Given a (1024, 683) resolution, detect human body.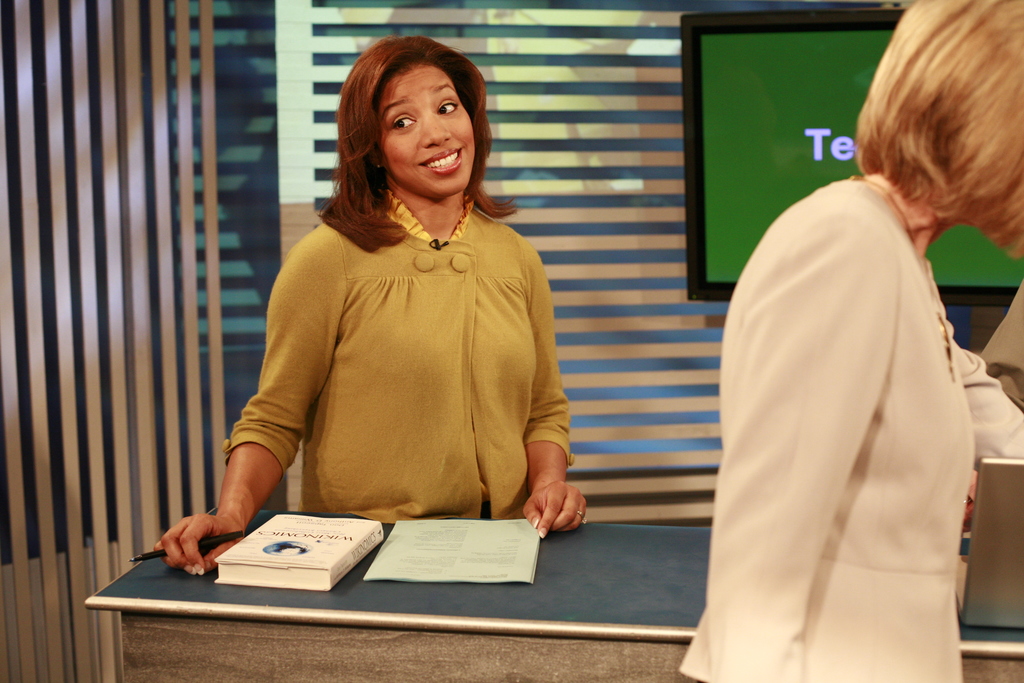
bbox(221, 38, 590, 577).
